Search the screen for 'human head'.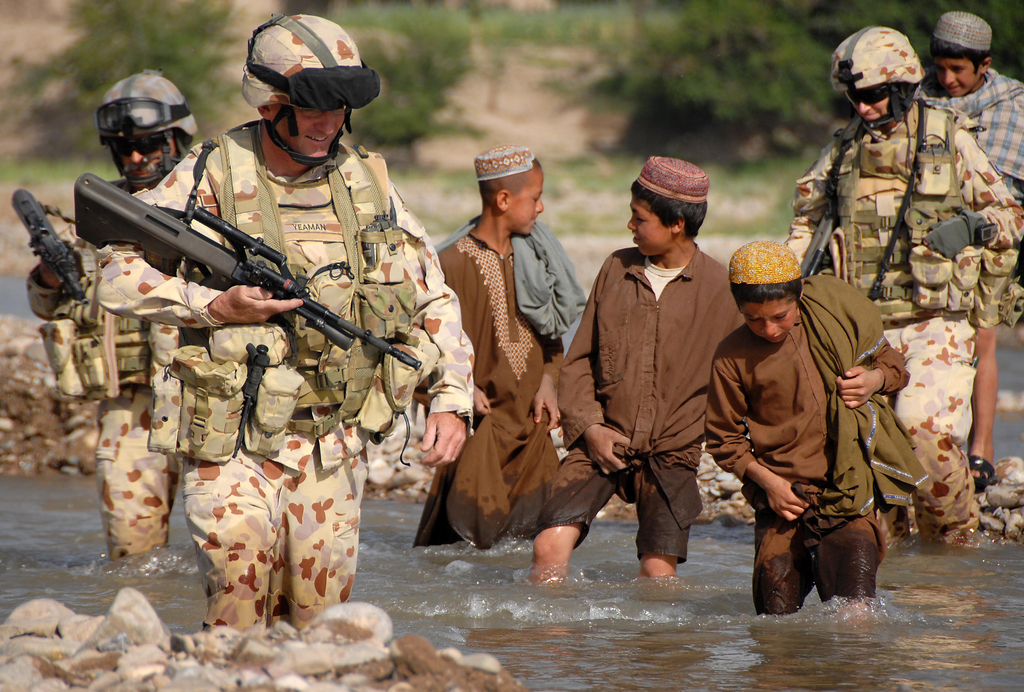
Found at [931,10,993,95].
